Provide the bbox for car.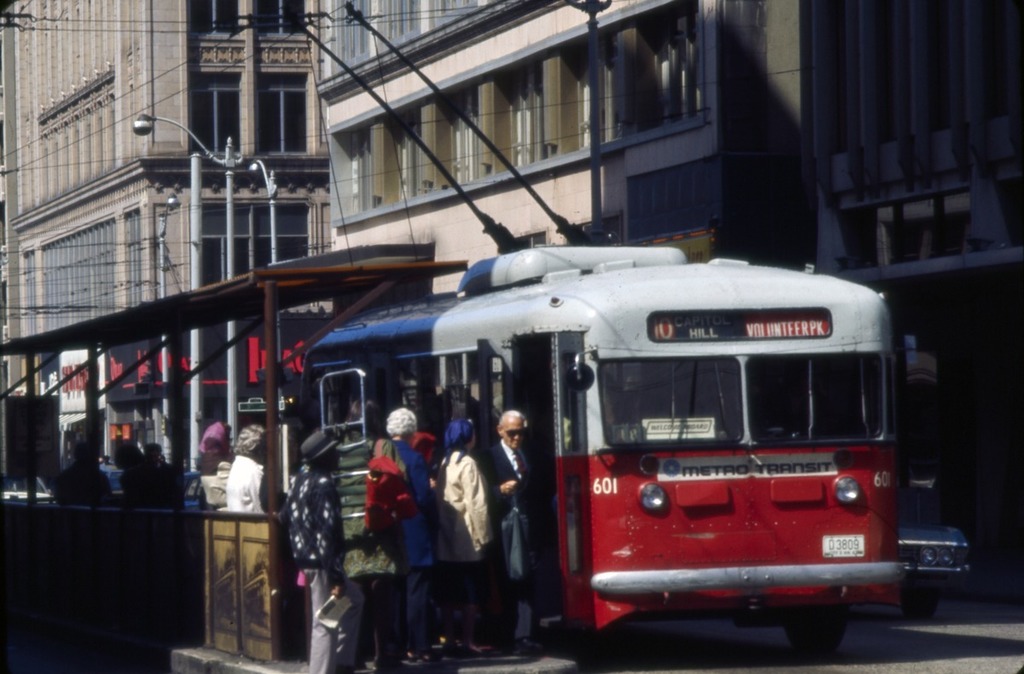
96/461/128/494.
